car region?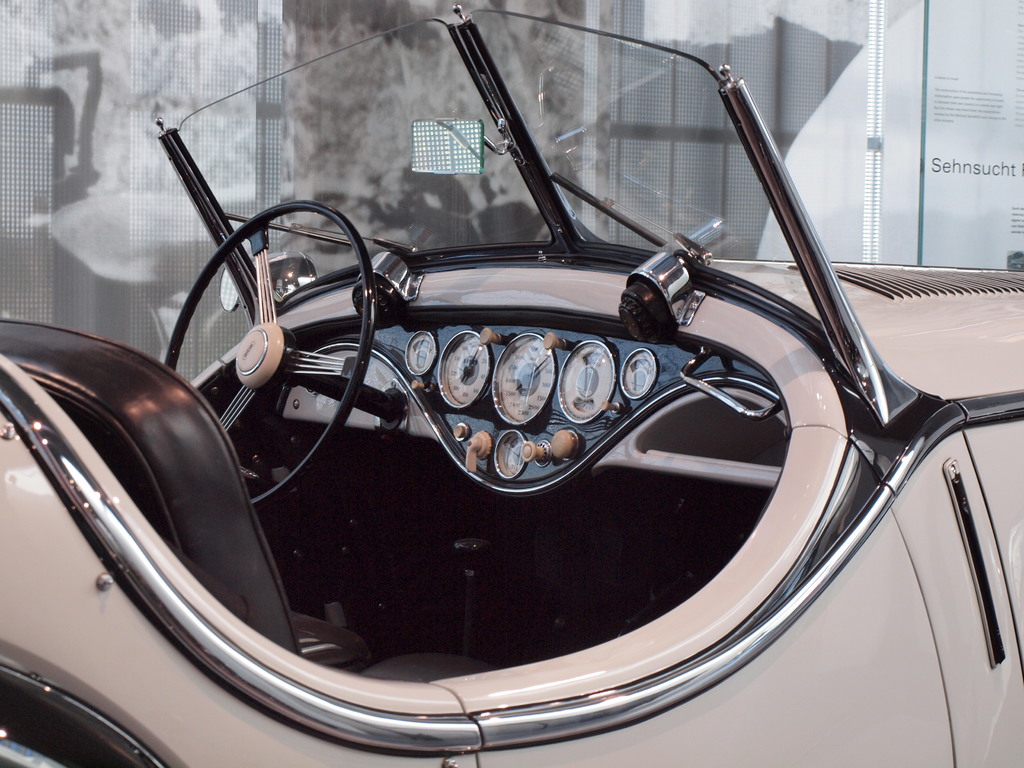
0:0:1023:764
